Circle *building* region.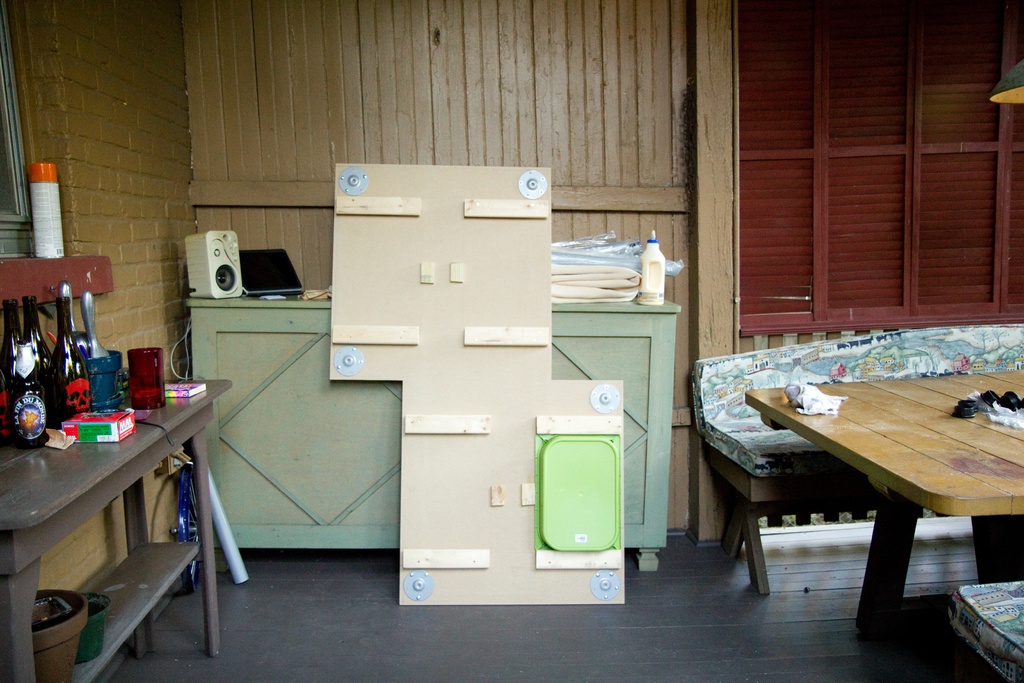
Region: l=0, t=1, r=1020, b=677.
